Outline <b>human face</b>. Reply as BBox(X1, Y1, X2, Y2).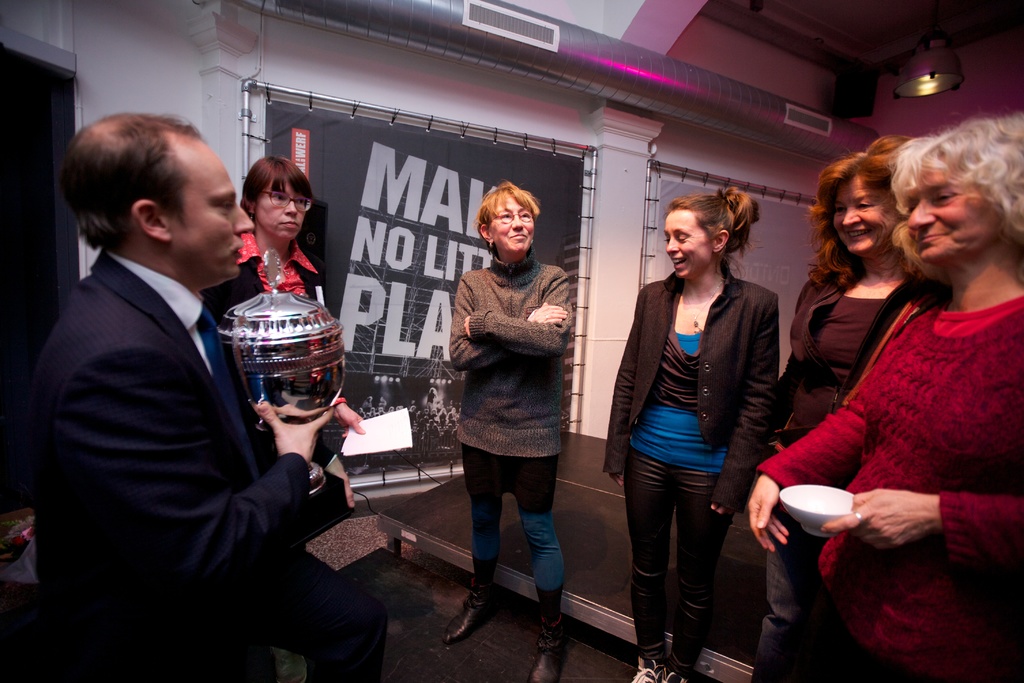
BBox(661, 208, 715, 282).
